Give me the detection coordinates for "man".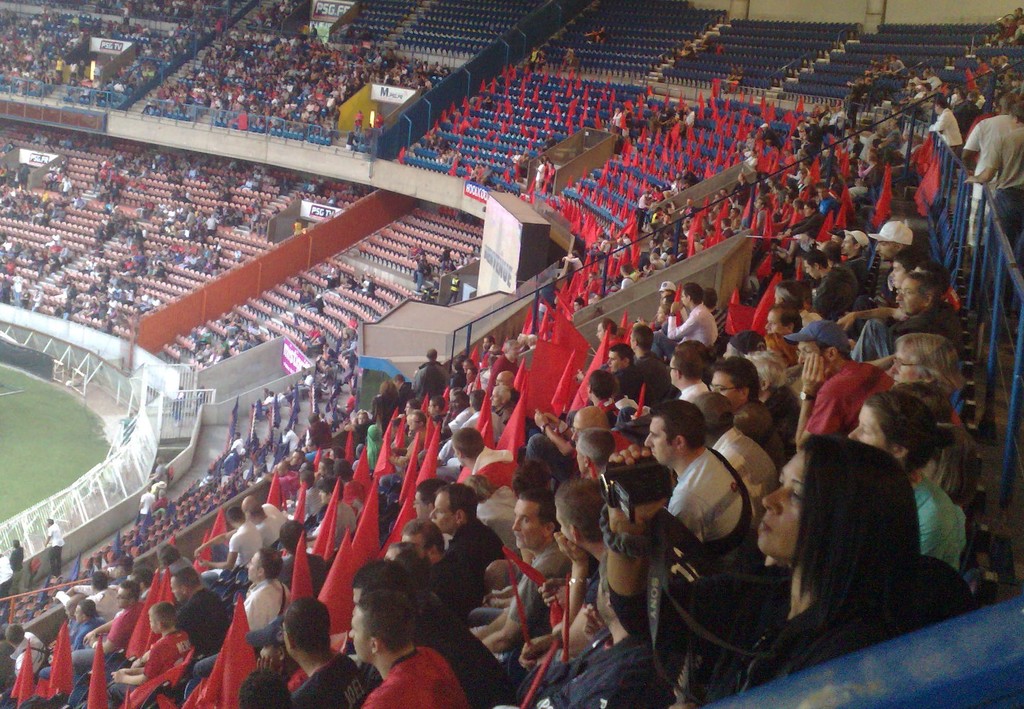
bbox=(786, 322, 893, 458).
